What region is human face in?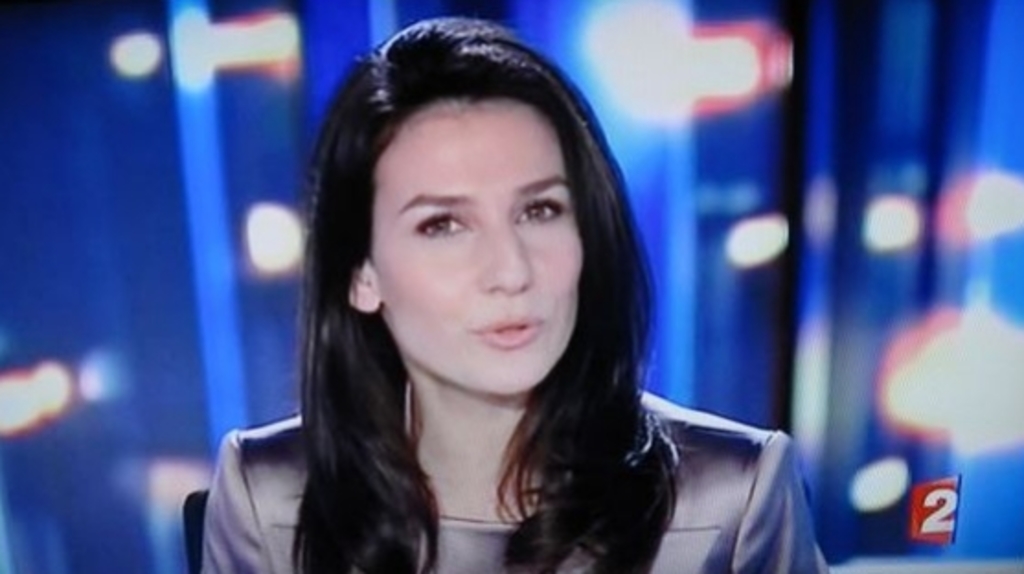
rect(357, 70, 590, 405).
